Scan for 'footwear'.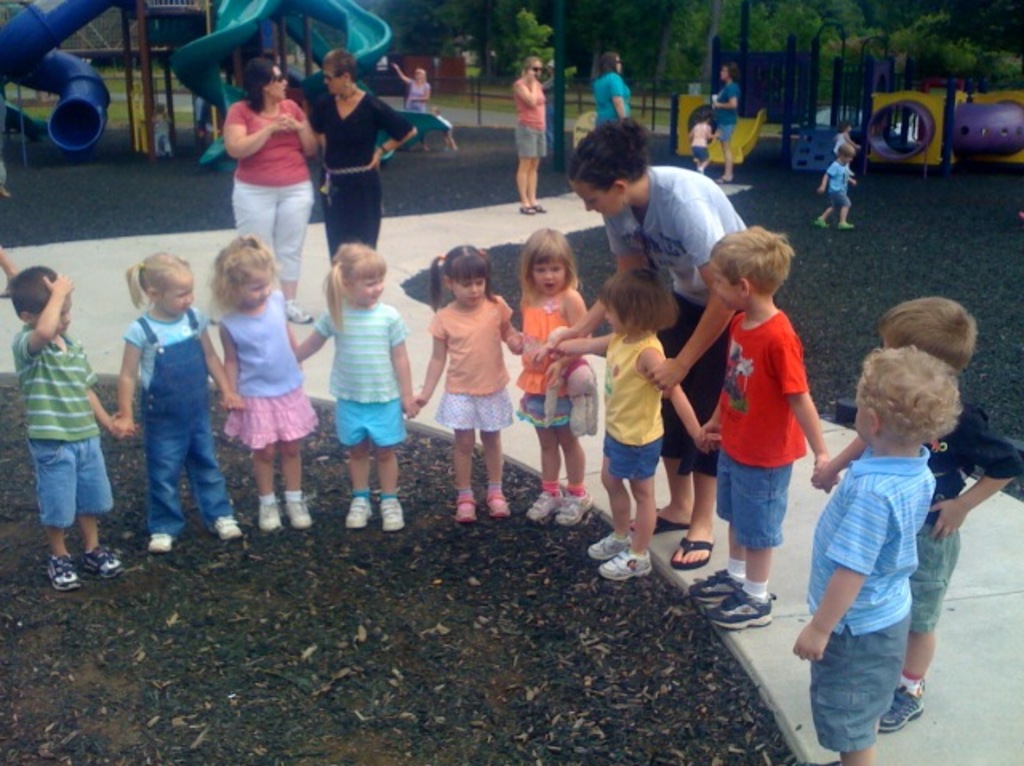
Scan result: Rect(645, 504, 693, 534).
